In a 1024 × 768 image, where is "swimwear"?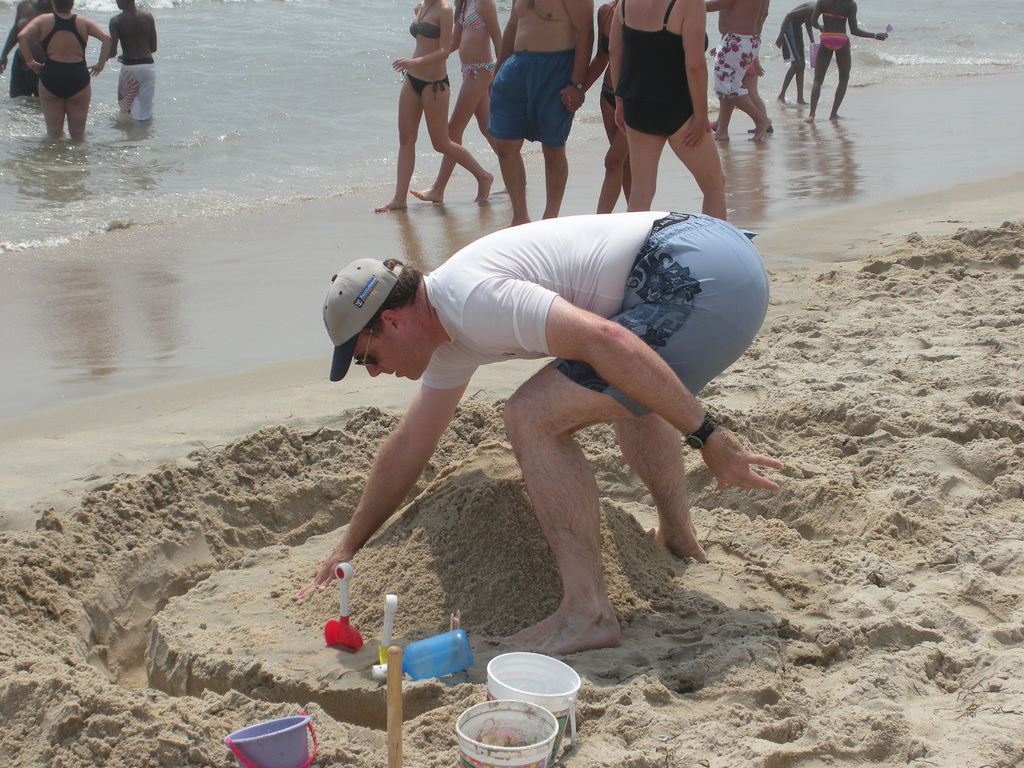
[456,0,486,32].
